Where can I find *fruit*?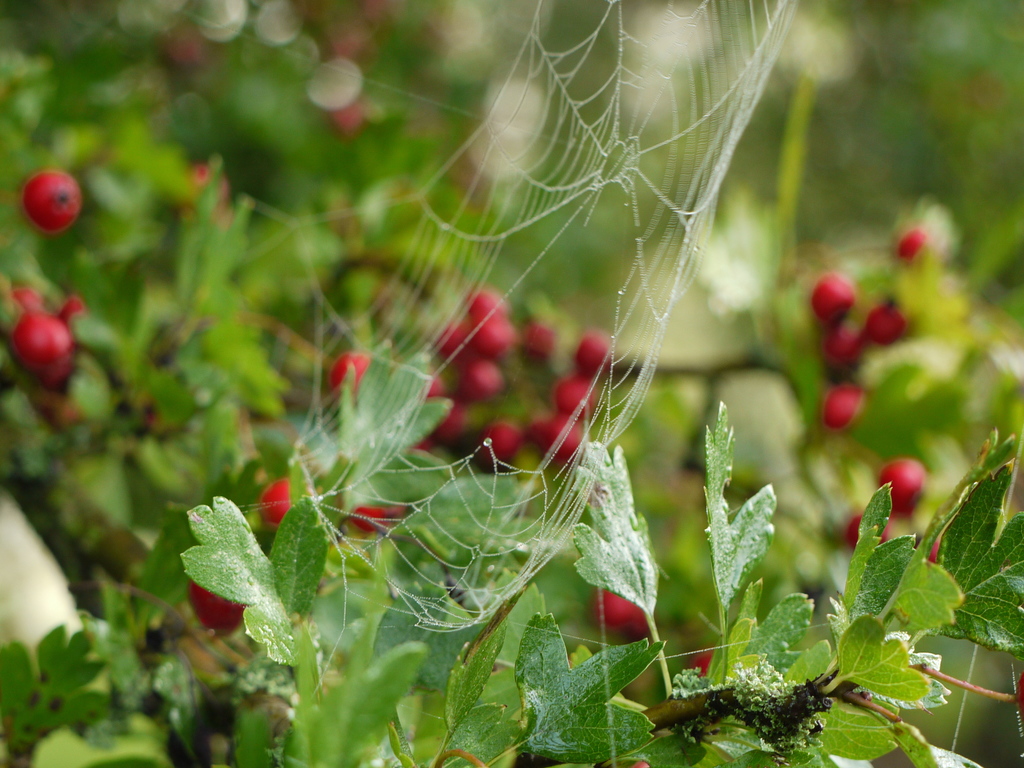
You can find it at BBox(186, 581, 244, 633).
